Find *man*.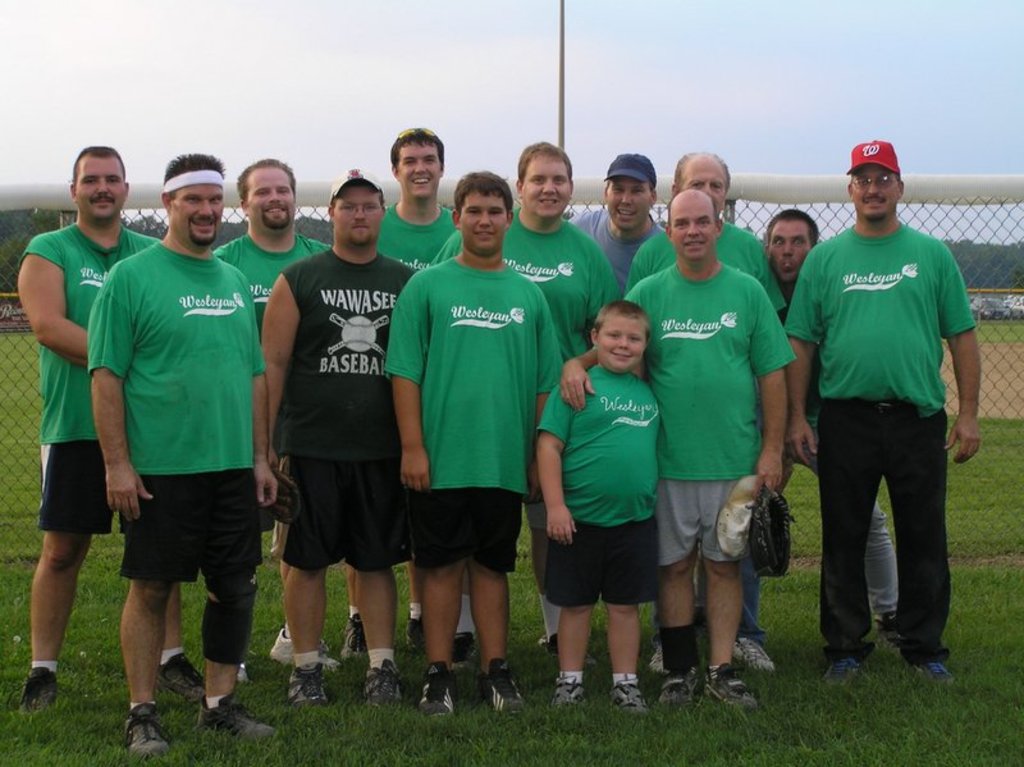
Rect(760, 132, 1007, 638).
